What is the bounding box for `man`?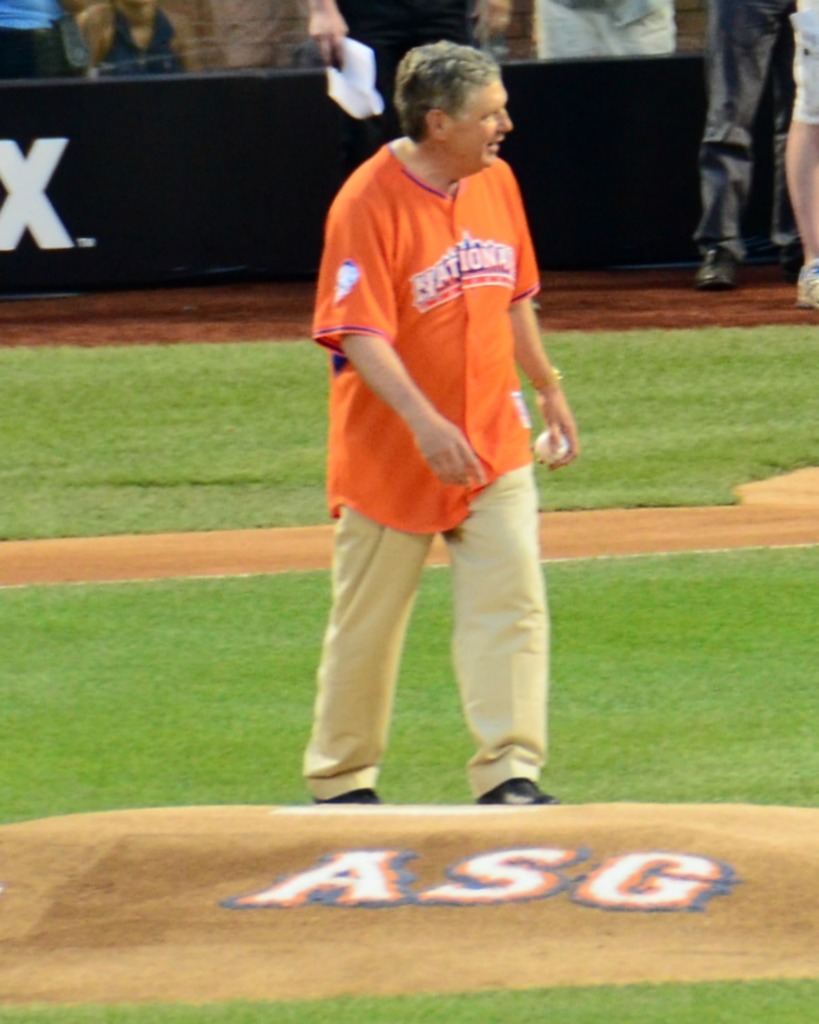
[0, 0, 82, 87].
